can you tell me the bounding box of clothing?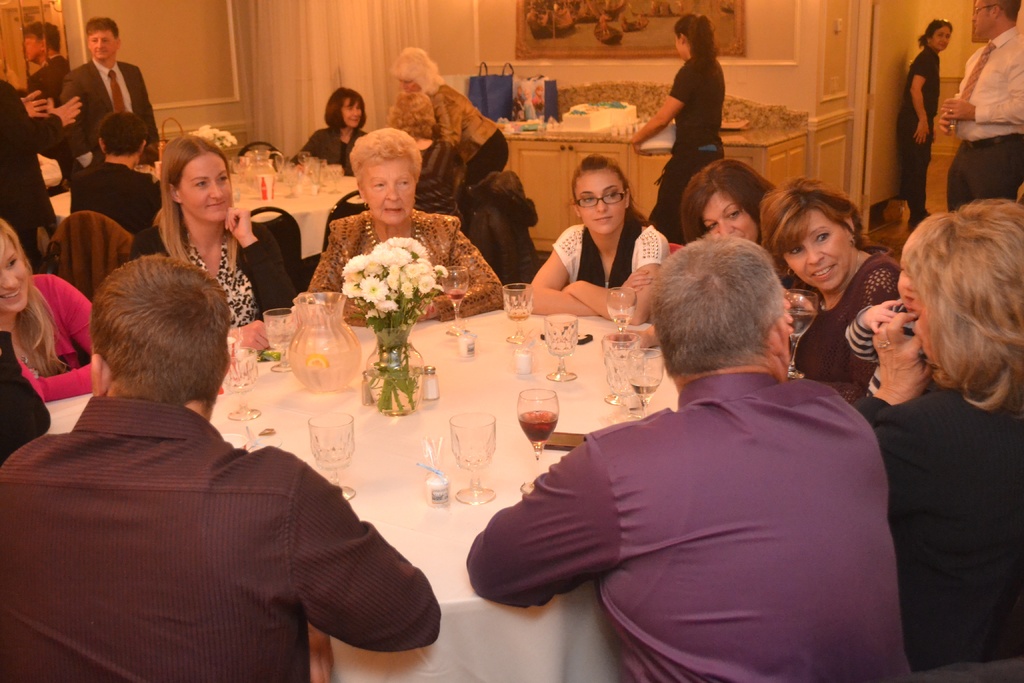
549/221/671/283.
